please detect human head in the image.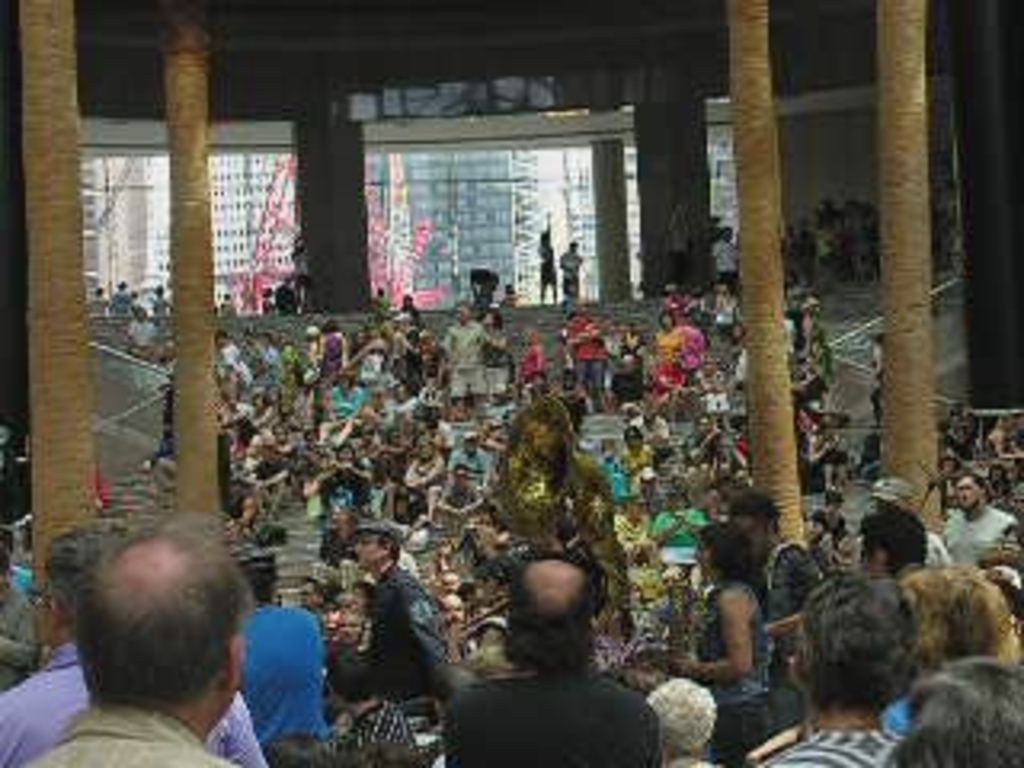
909, 656, 1021, 765.
